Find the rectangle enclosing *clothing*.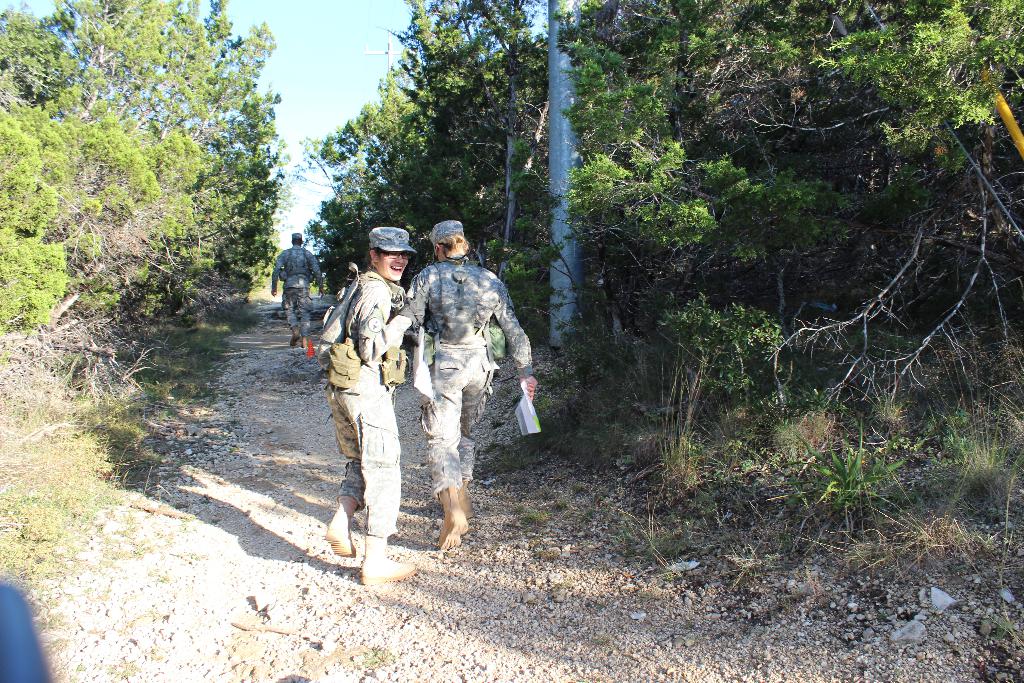
[324, 279, 399, 537].
